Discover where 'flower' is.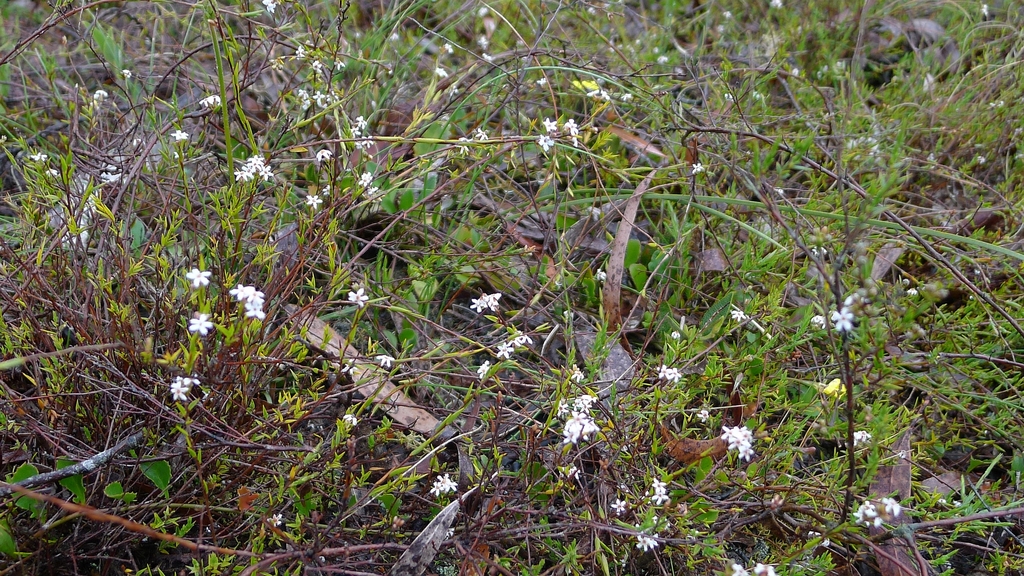
Discovered at {"left": 184, "top": 312, "right": 210, "bottom": 335}.
